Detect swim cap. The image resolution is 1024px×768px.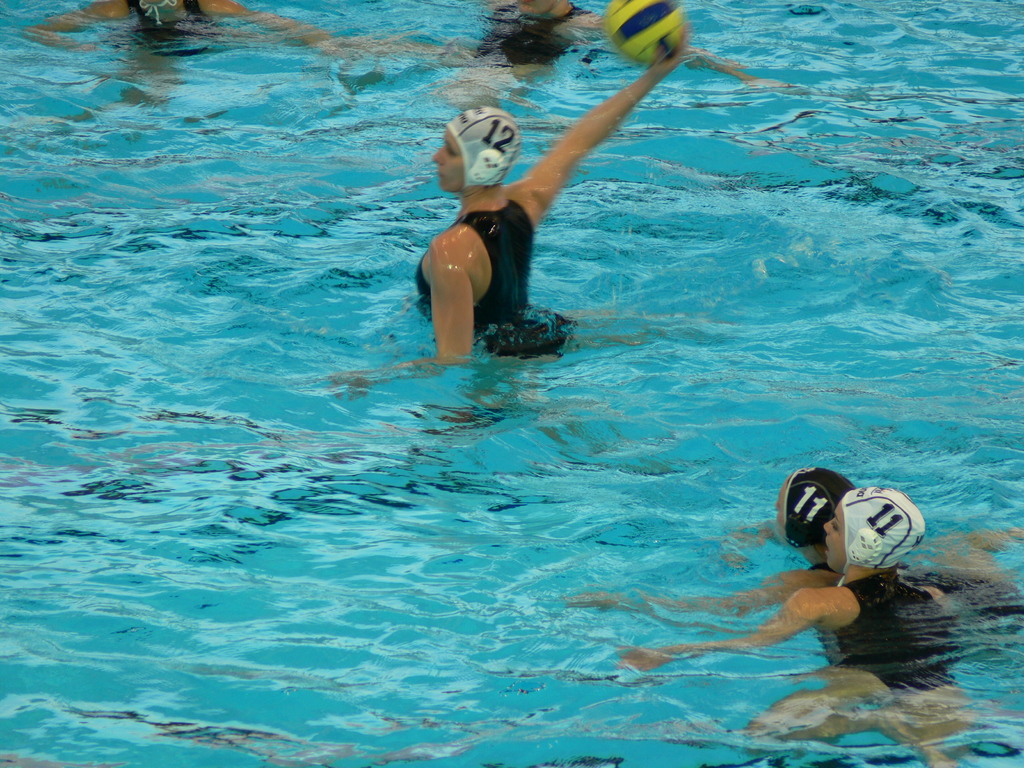
(781,463,858,550).
